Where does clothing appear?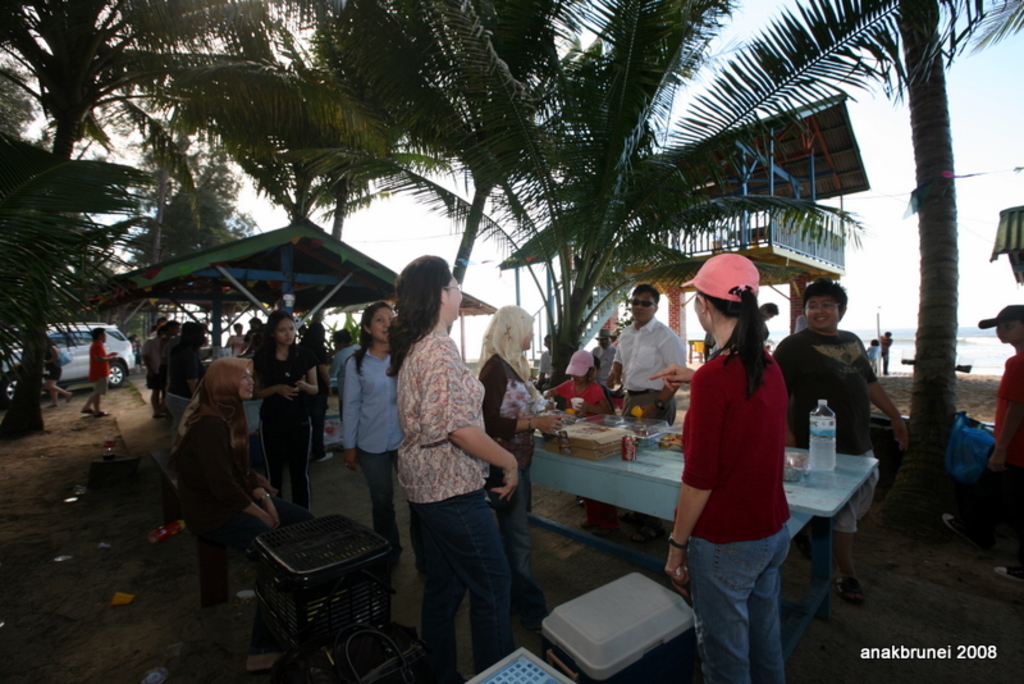
Appears at crop(686, 347, 792, 683).
